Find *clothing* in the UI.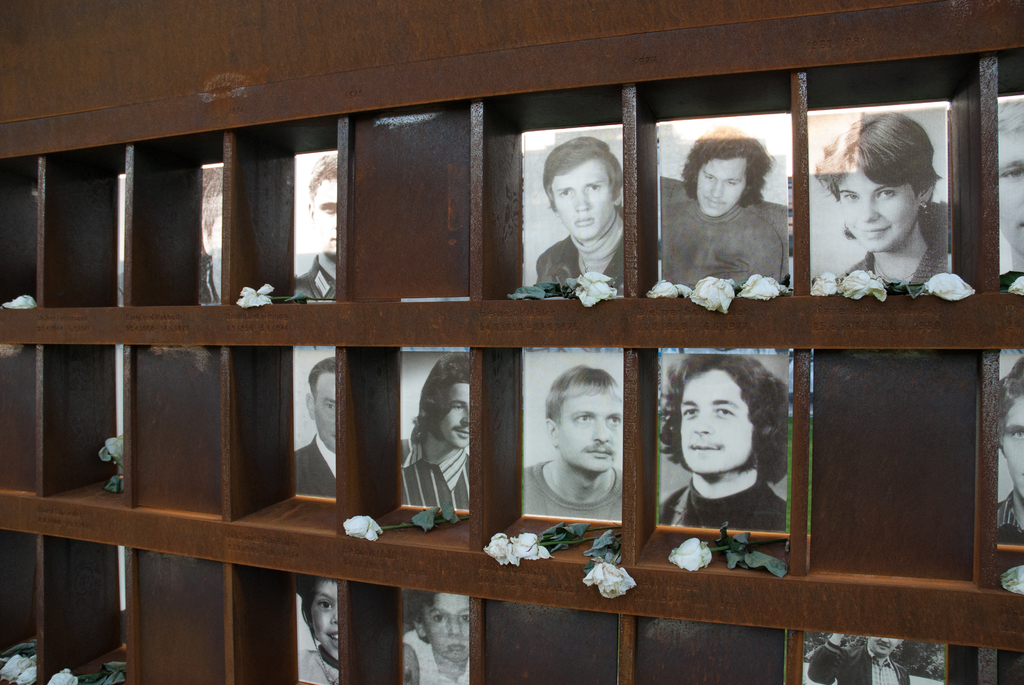
UI element at detection(515, 455, 630, 519).
